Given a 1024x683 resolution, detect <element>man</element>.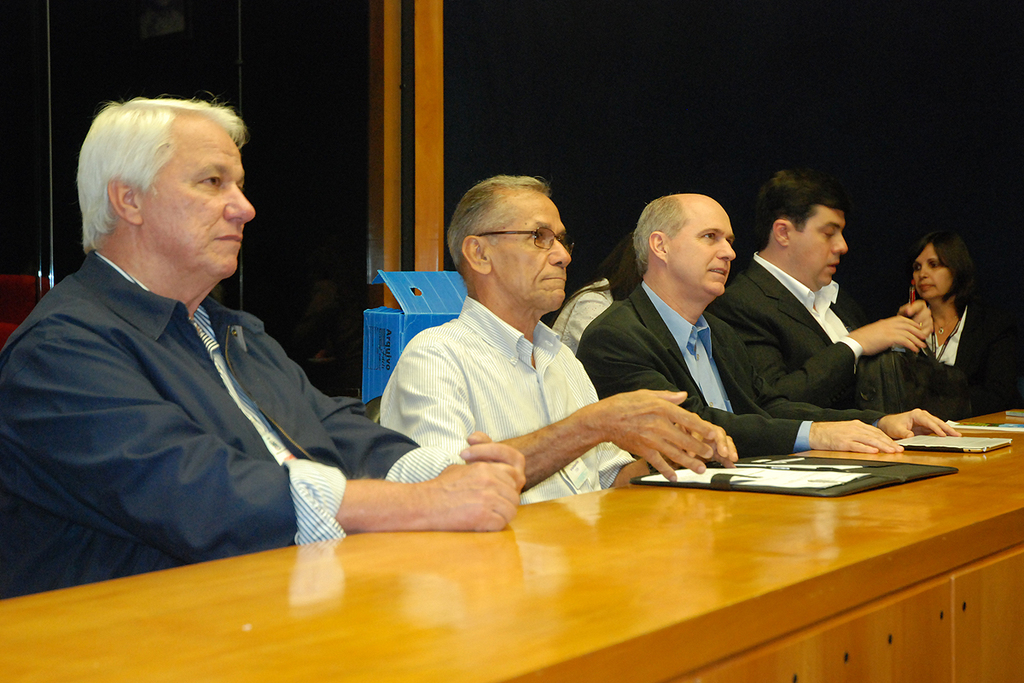
39/92/495/617.
